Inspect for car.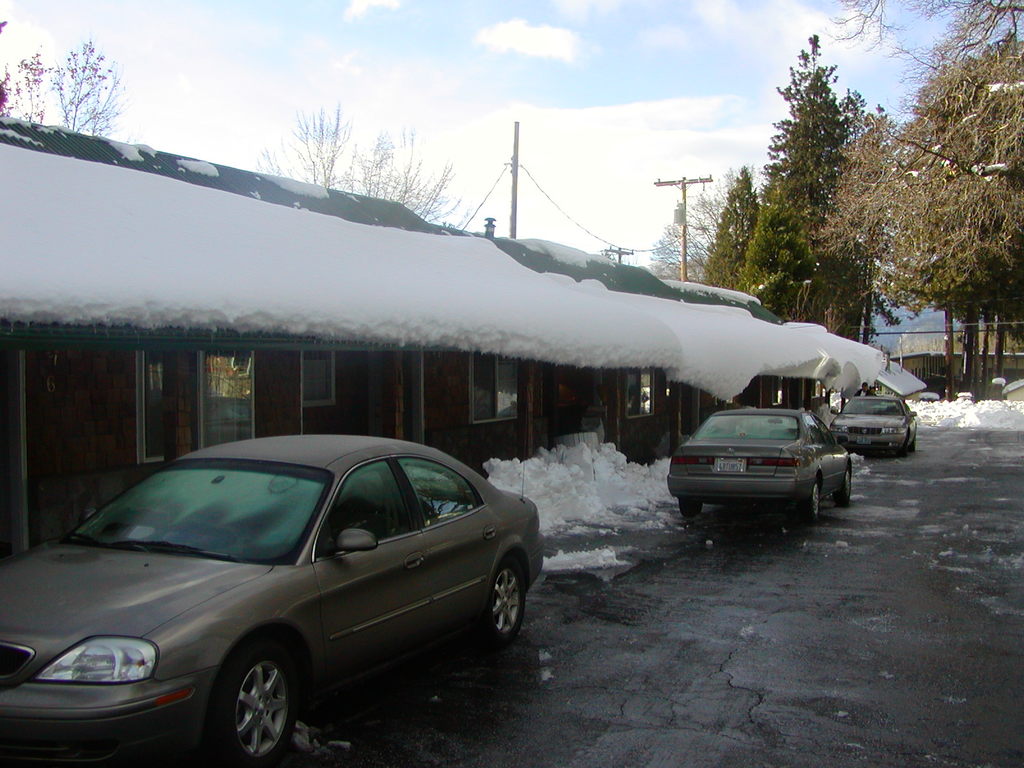
Inspection: box(829, 393, 918, 455).
